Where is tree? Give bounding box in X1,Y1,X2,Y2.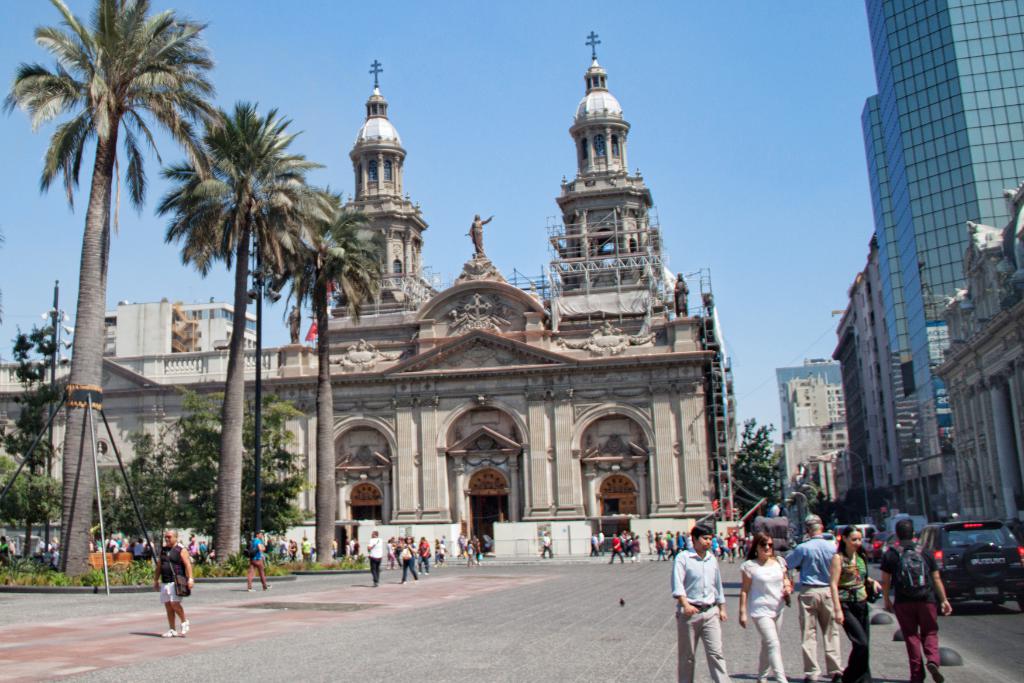
268,185,387,567.
